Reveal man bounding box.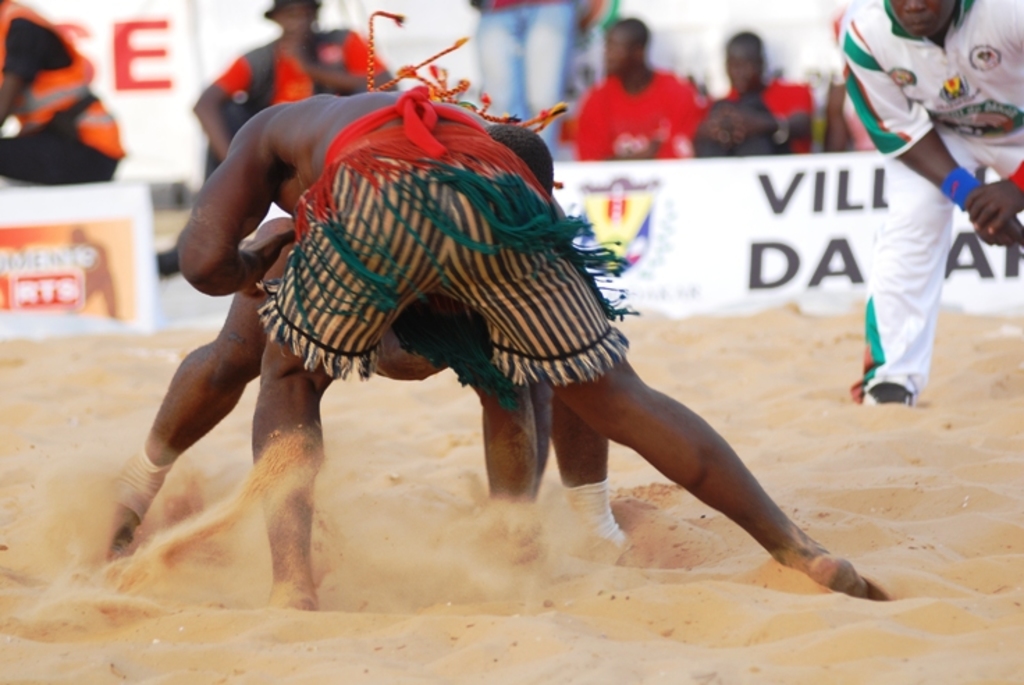
Revealed: {"left": 843, "top": 0, "right": 1023, "bottom": 404}.
